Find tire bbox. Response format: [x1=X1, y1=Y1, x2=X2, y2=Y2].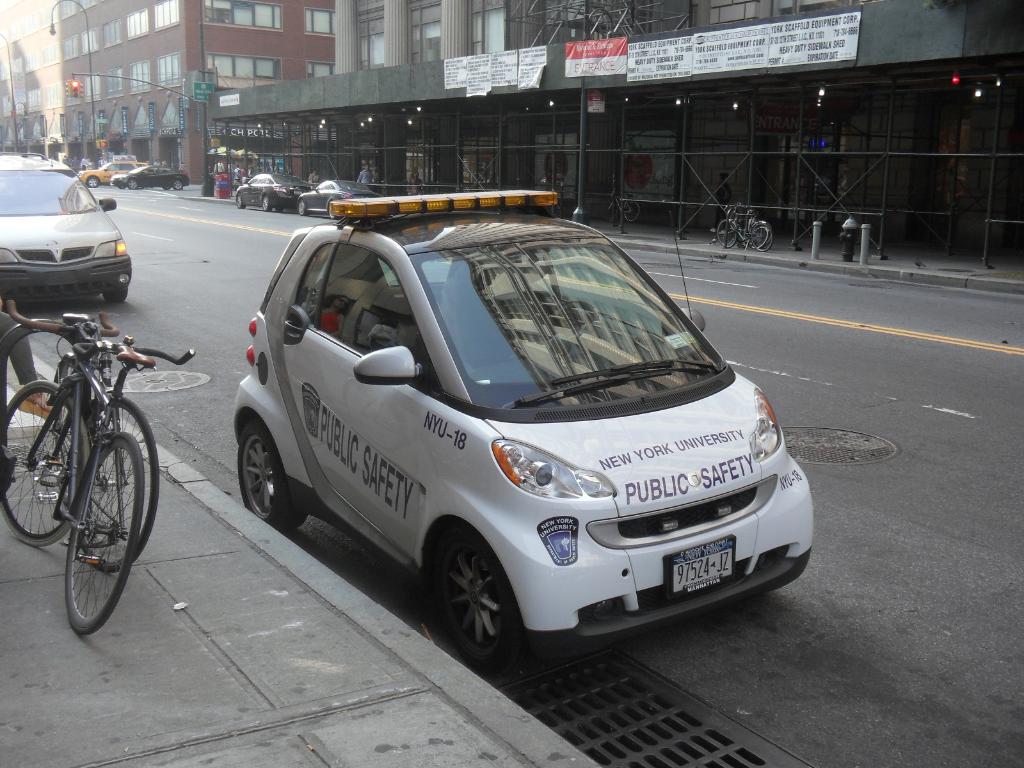
[x1=233, y1=192, x2=245, y2=209].
